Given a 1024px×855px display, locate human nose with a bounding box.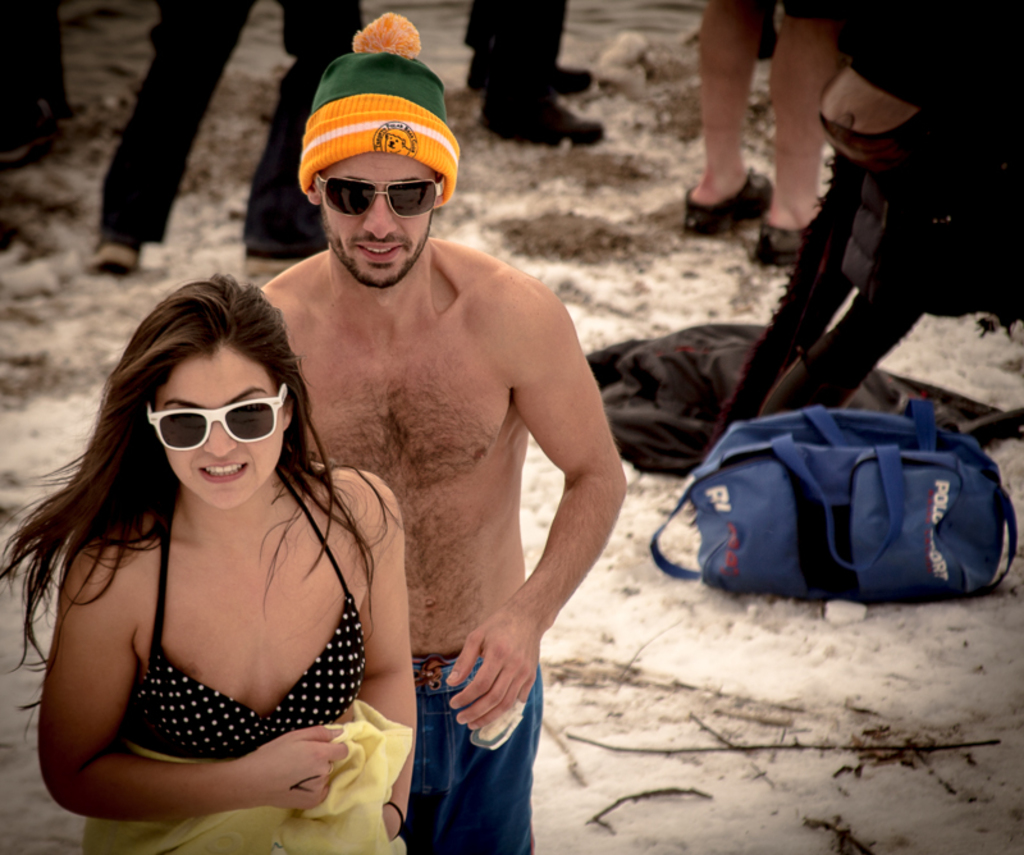
Located: {"left": 202, "top": 420, "right": 238, "bottom": 458}.
